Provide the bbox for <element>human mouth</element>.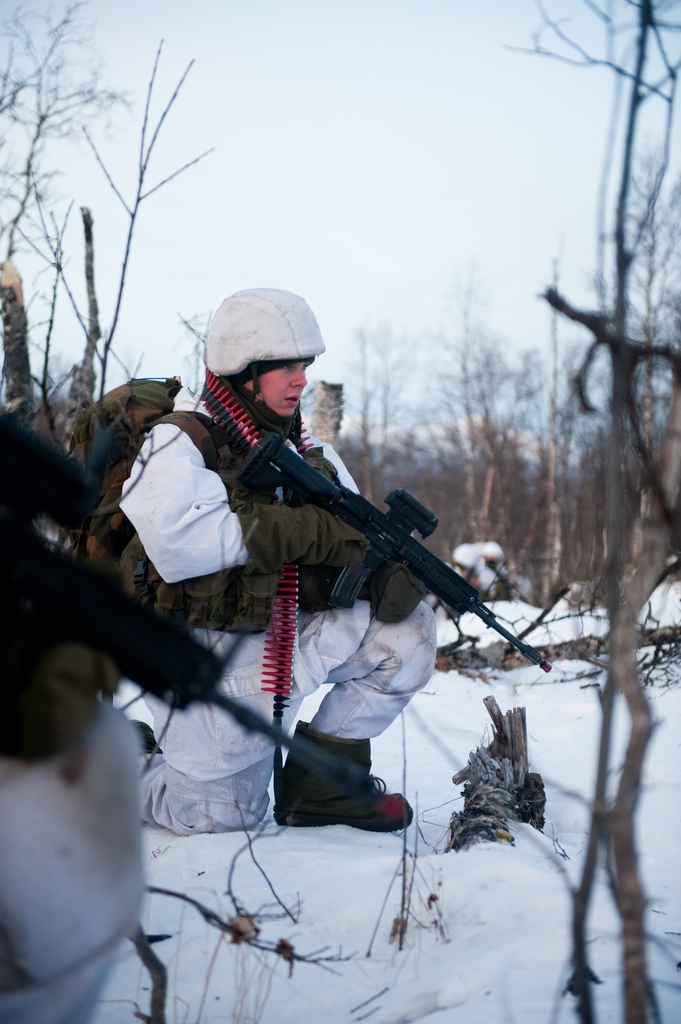
(x1=282, y1=392, x2=299, y2=406).
